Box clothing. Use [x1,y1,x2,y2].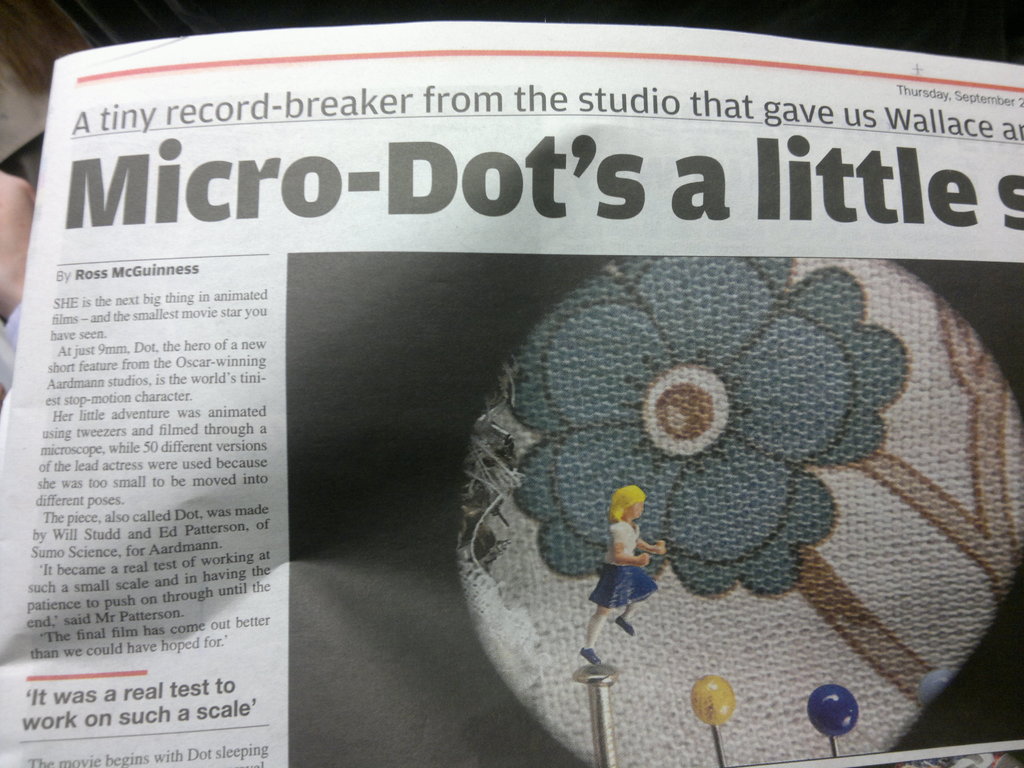
[571,506,684,600].
